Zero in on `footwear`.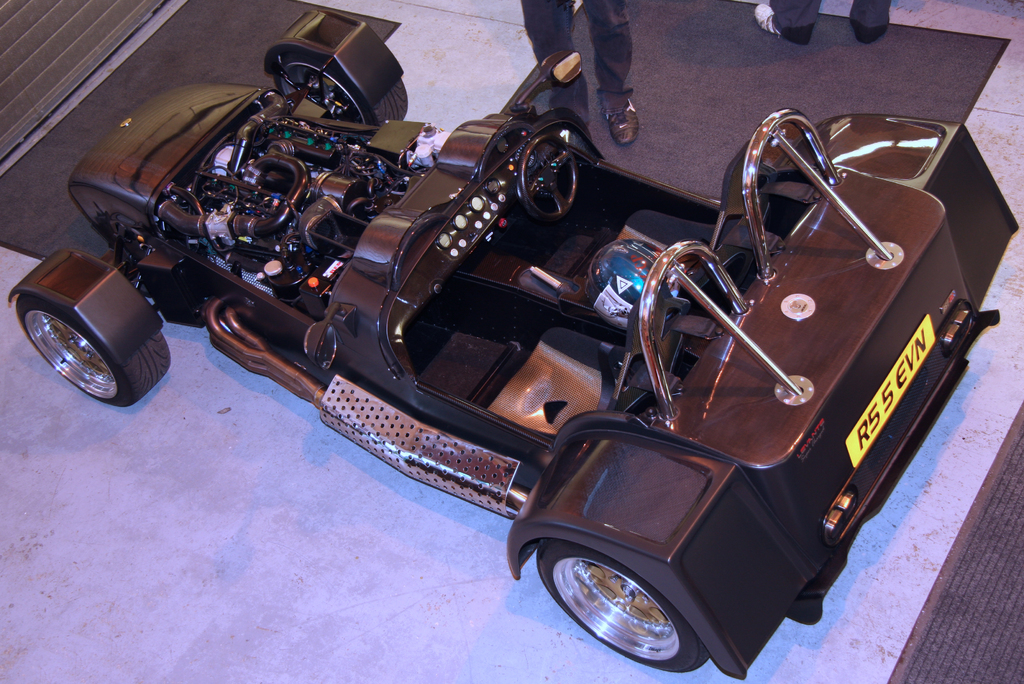
Zeroed in: region(757, 2, 813, 44).
